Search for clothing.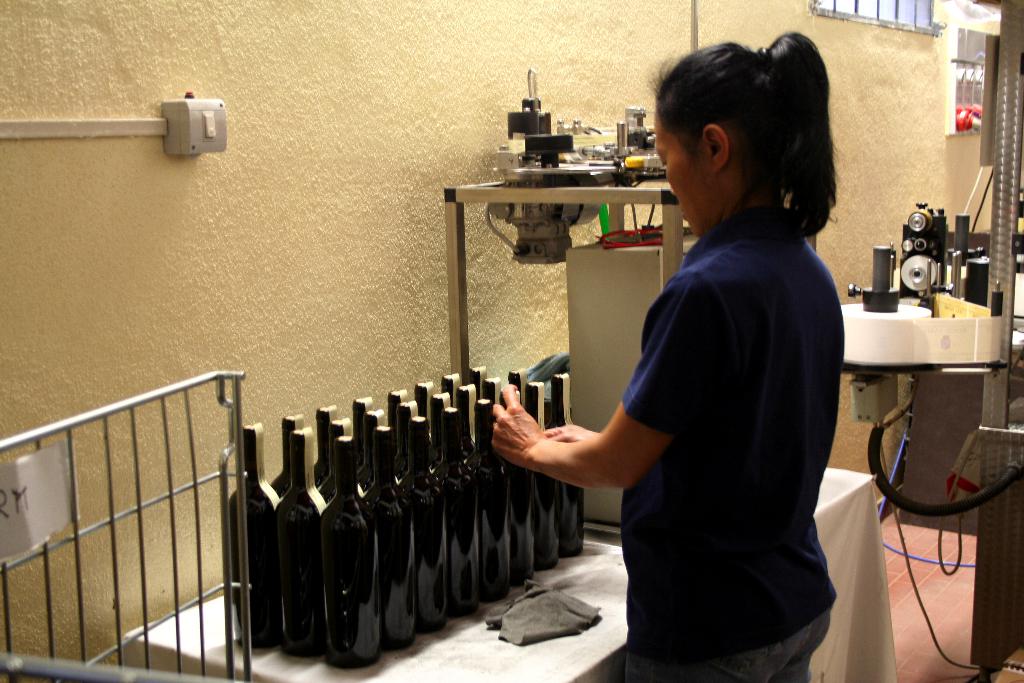
Found at 584 155 858 661.
